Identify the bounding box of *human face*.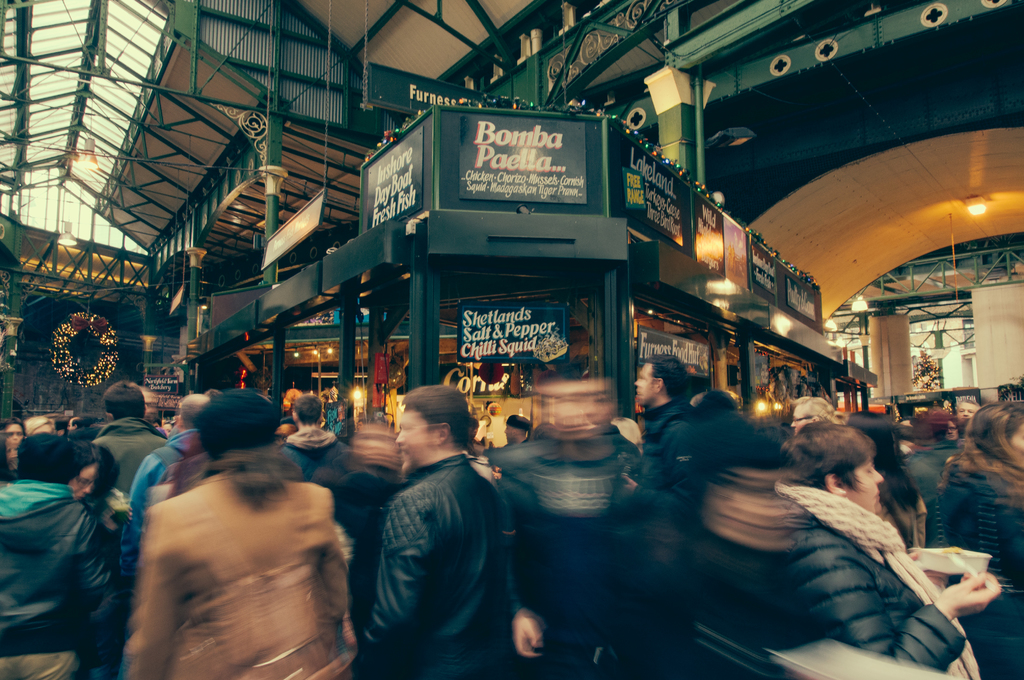
bbox=(396, 407, 435, 477).
